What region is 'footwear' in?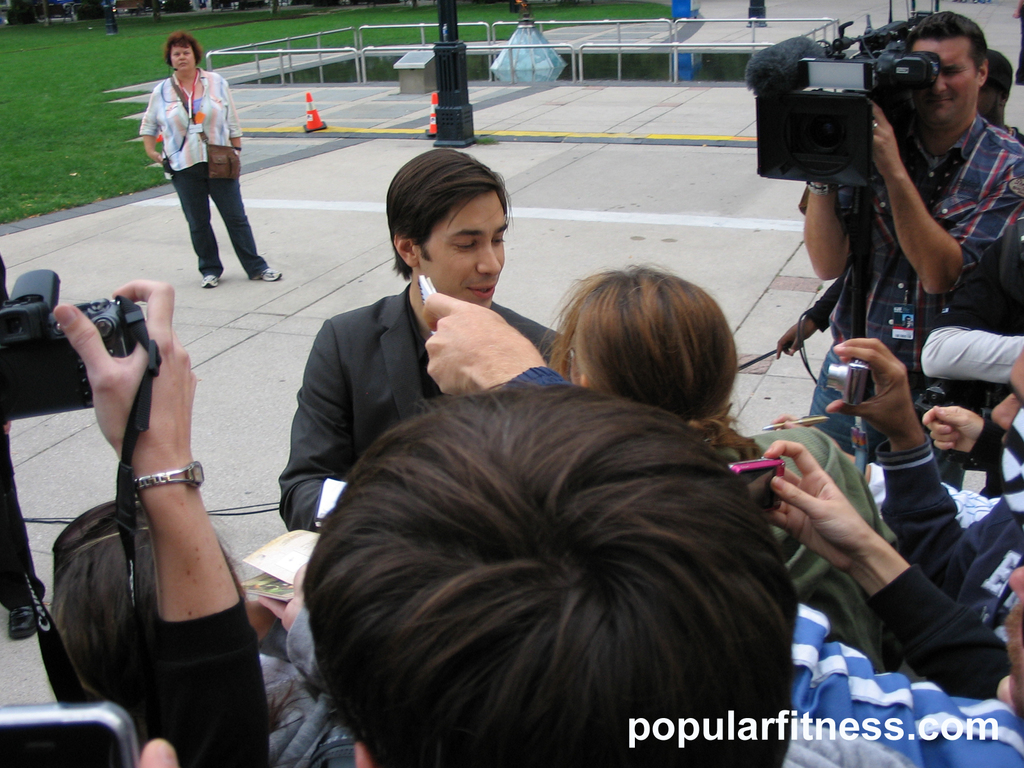
198/270/223/290.
